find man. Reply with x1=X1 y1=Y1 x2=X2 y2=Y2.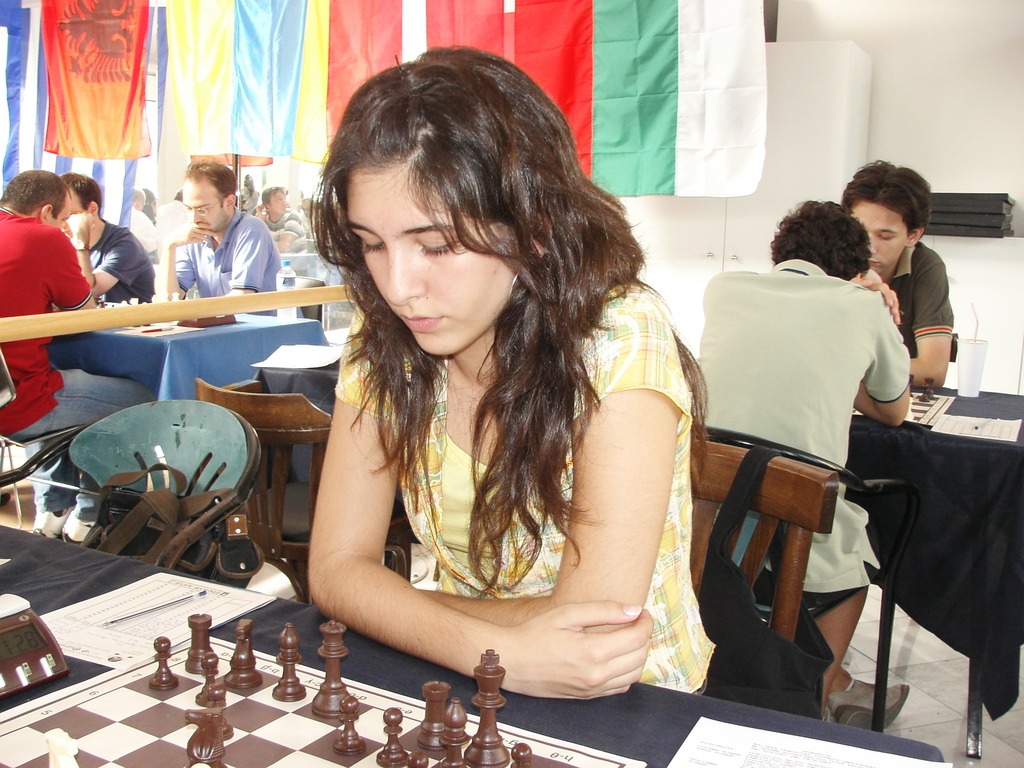
x1=67 y1=172 x2=157 y2=315.
